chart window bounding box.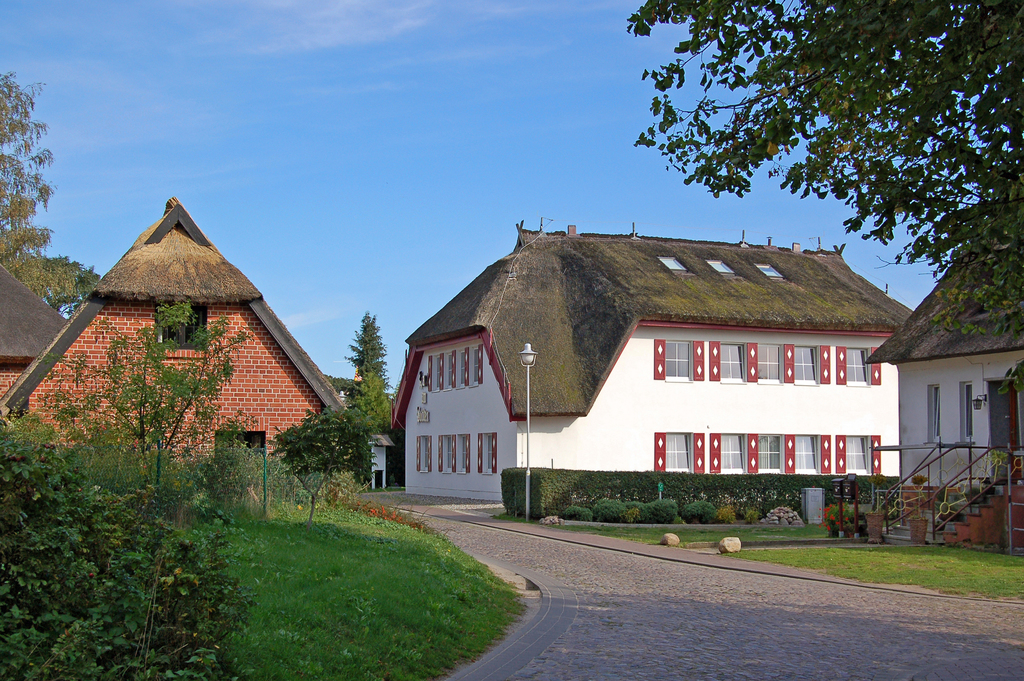
Charted: bbox=(845, 436, 872, 474).
